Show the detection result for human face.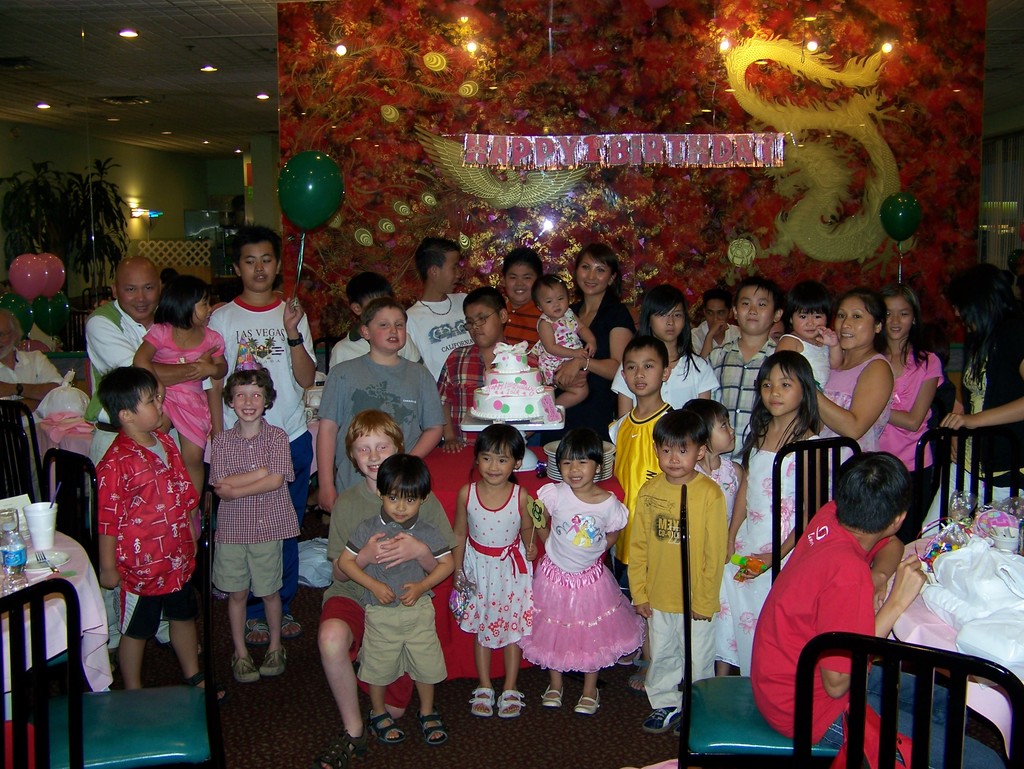
Rect(355, 431, 397, 479).
